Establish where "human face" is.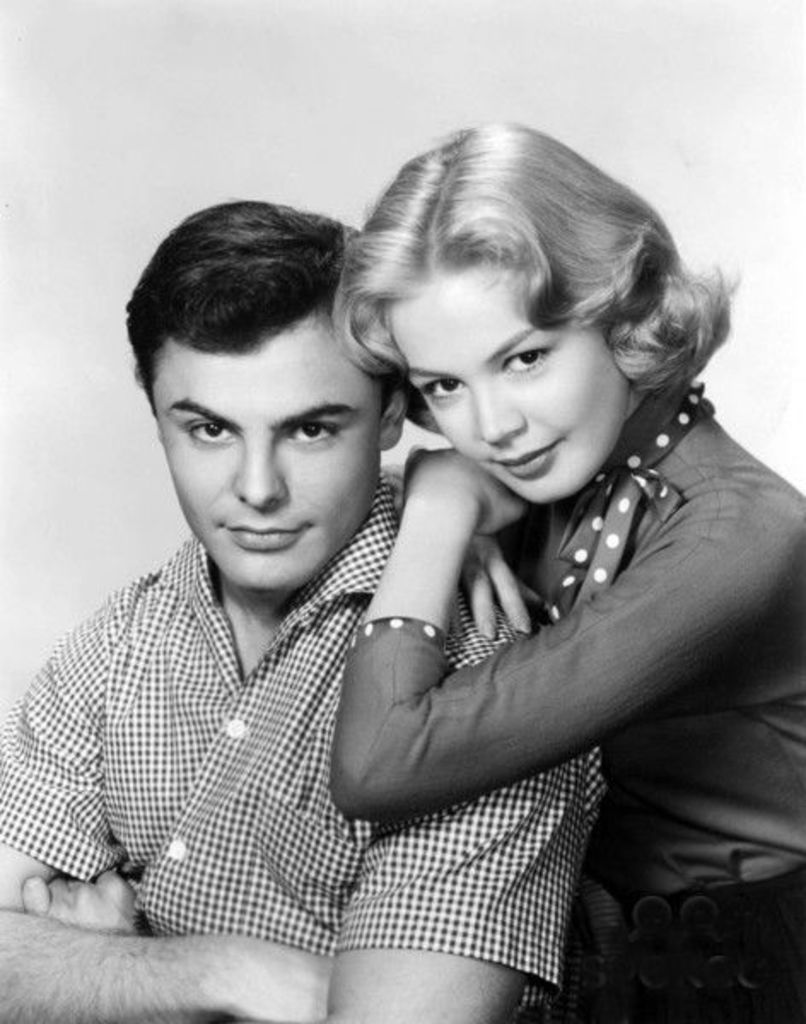
Established at region(142, 309, 389, 596).
